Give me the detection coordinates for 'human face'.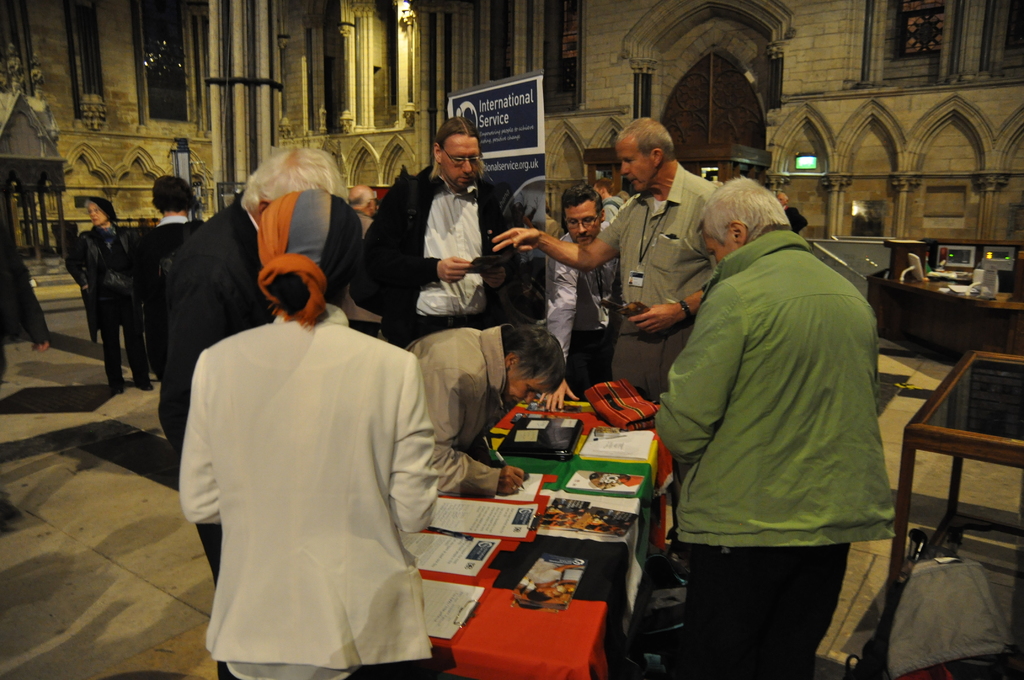
[444,137,477,193].
